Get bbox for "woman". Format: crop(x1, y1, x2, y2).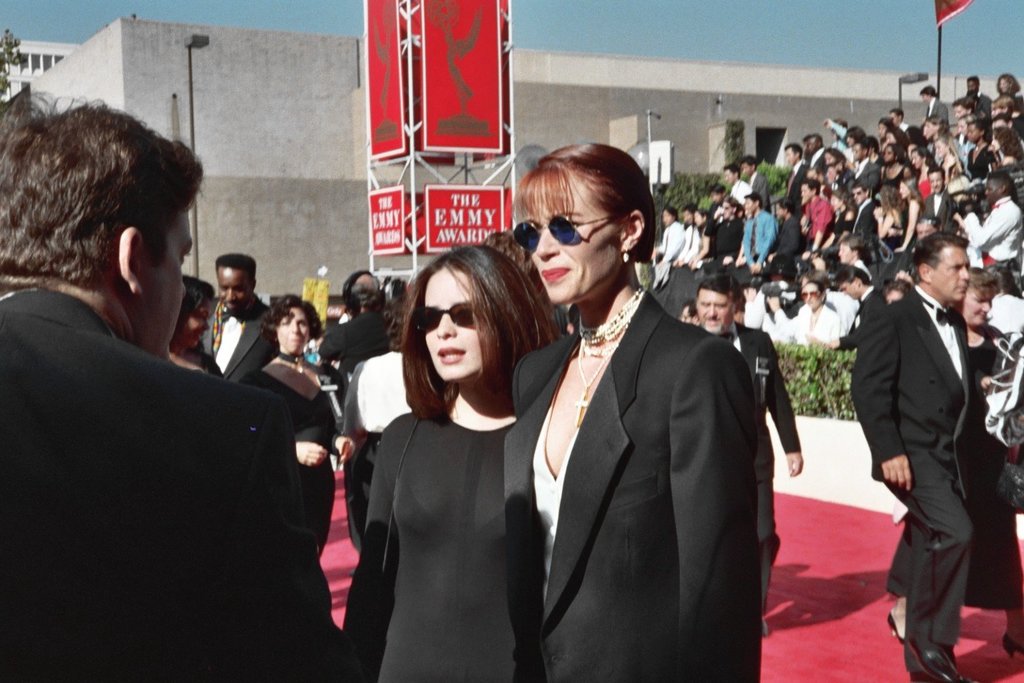
crop(787, 278, 840, 350).
